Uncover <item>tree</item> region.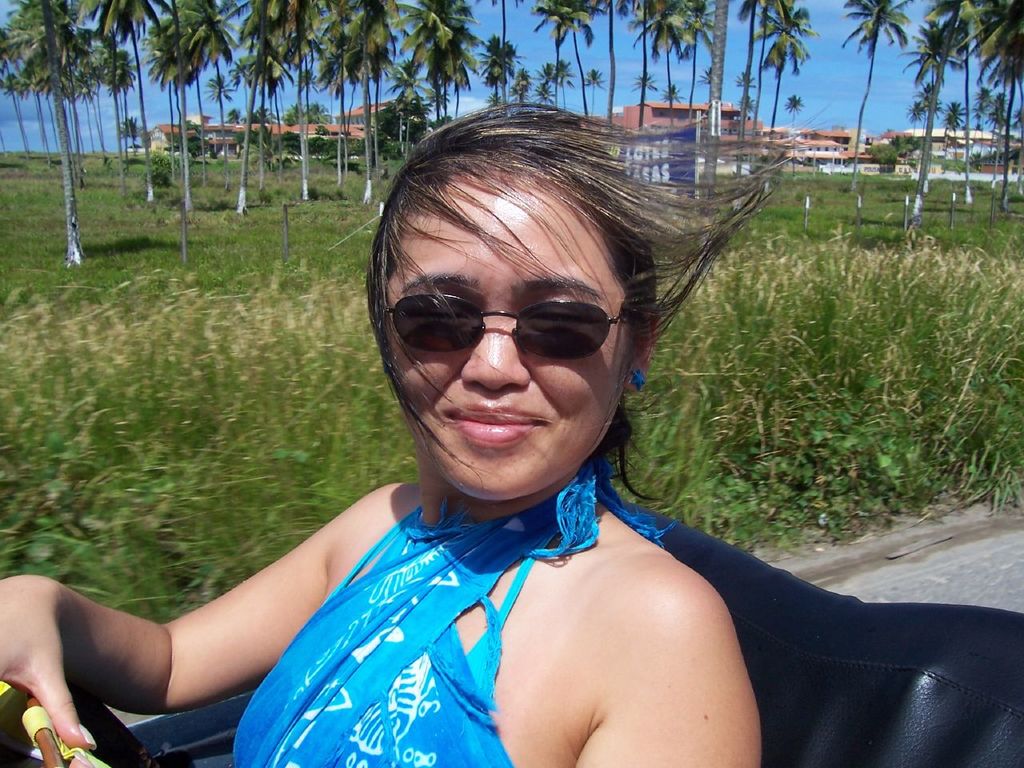
Uncovered: left=911, top=0, right=1023, bottom=229.
